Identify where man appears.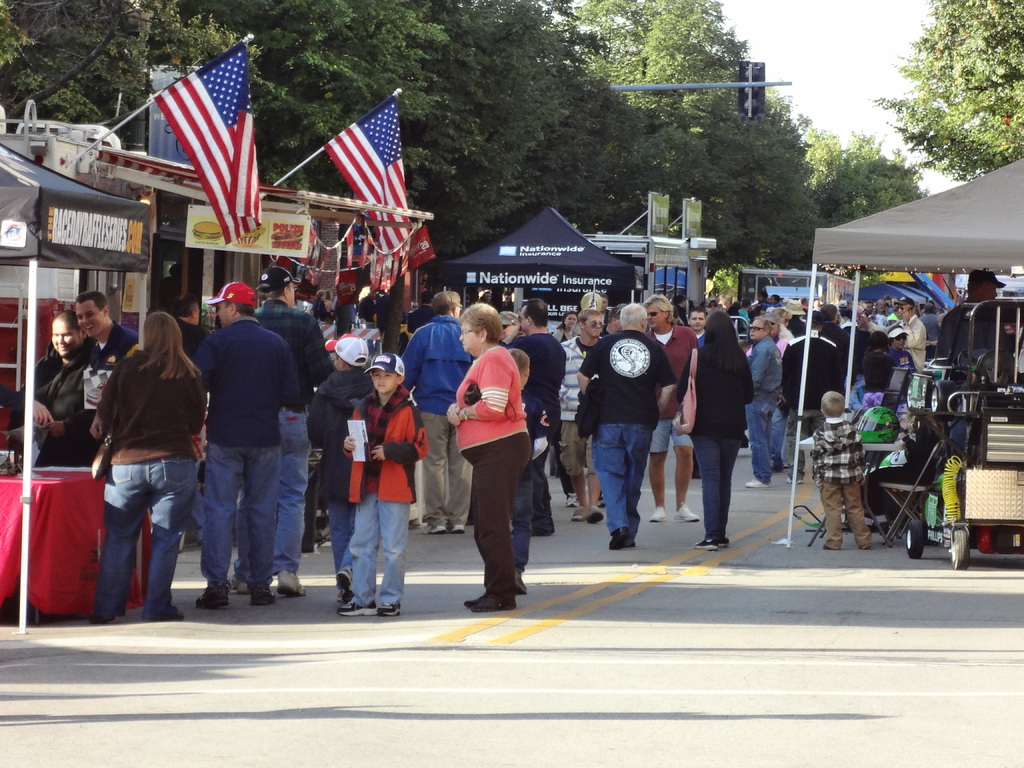
Appears at <box>895,292,924,370</box>.
